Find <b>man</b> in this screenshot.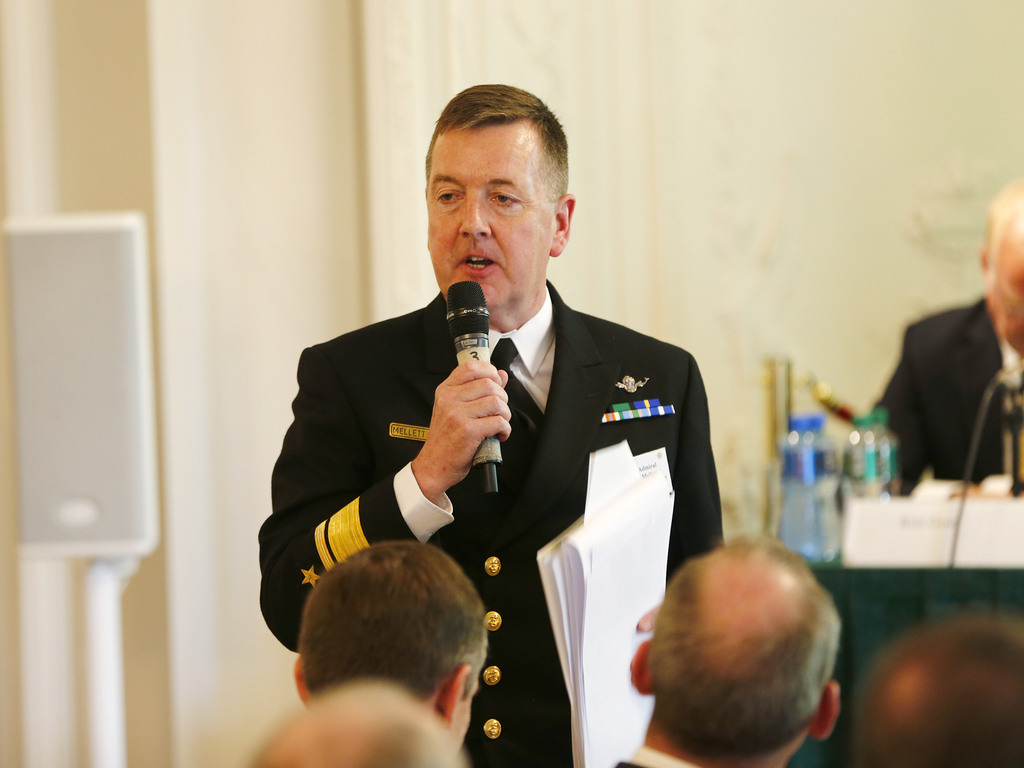
The bounding box for <b>man</b> is box=[857, 616, 1023, 767].
